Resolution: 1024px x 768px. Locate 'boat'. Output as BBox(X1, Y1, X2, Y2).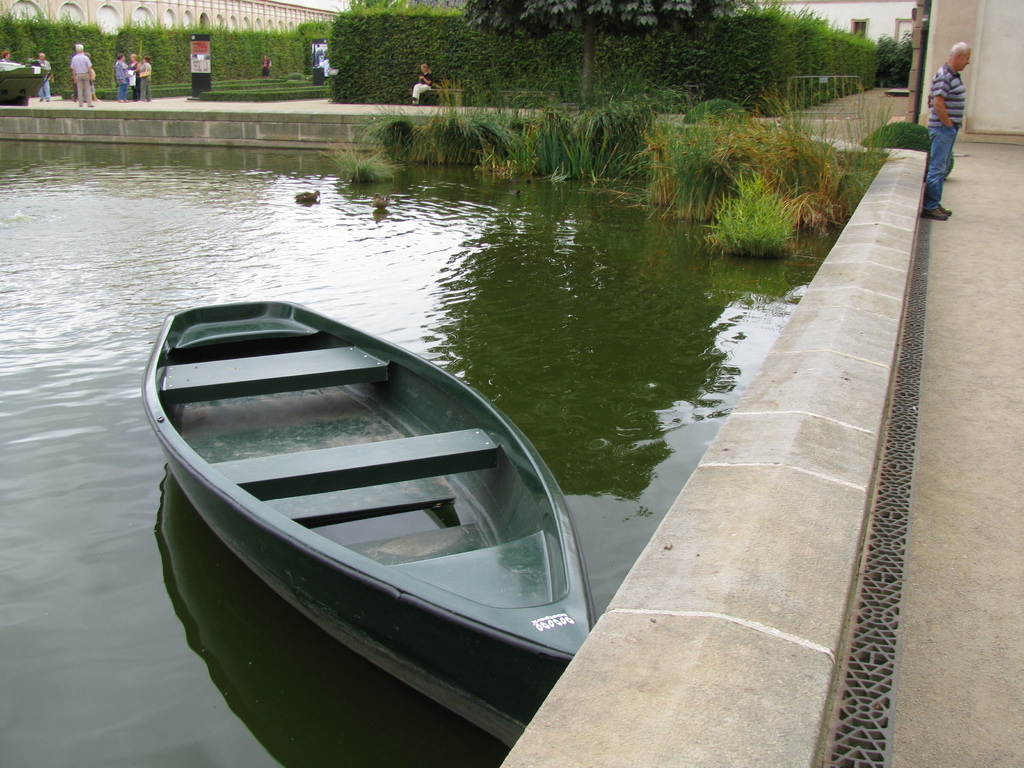
BBox(108, 255, 625, 687).
